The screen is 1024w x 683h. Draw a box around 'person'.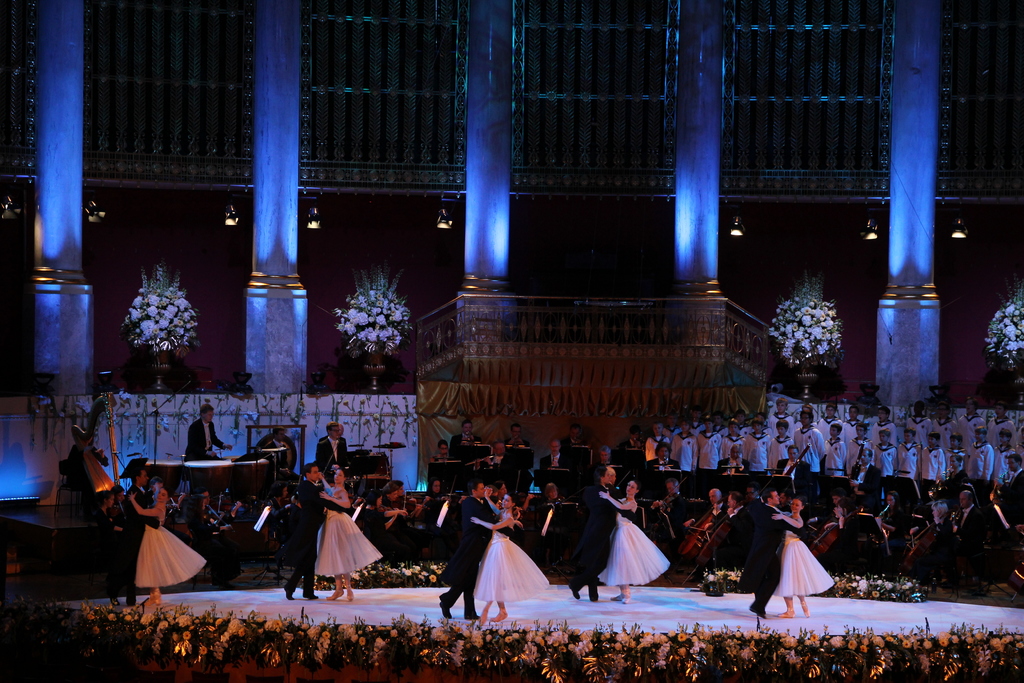
(x1=314, y1=422, x2=350, y2=468).
